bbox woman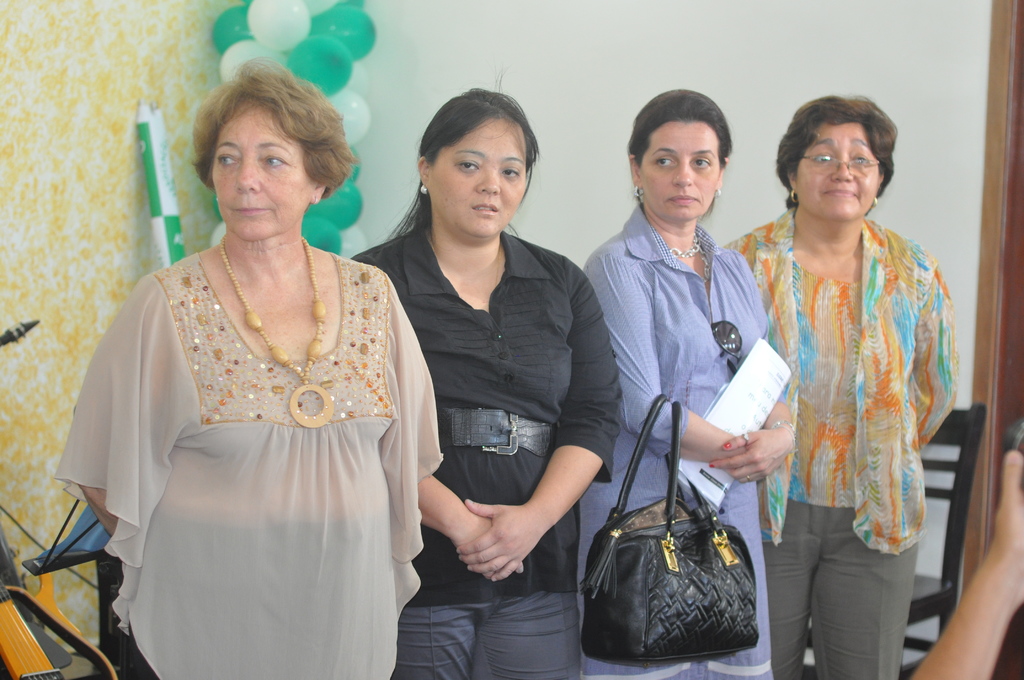
(x1=52, y1=86, x2=444, y2=667)
